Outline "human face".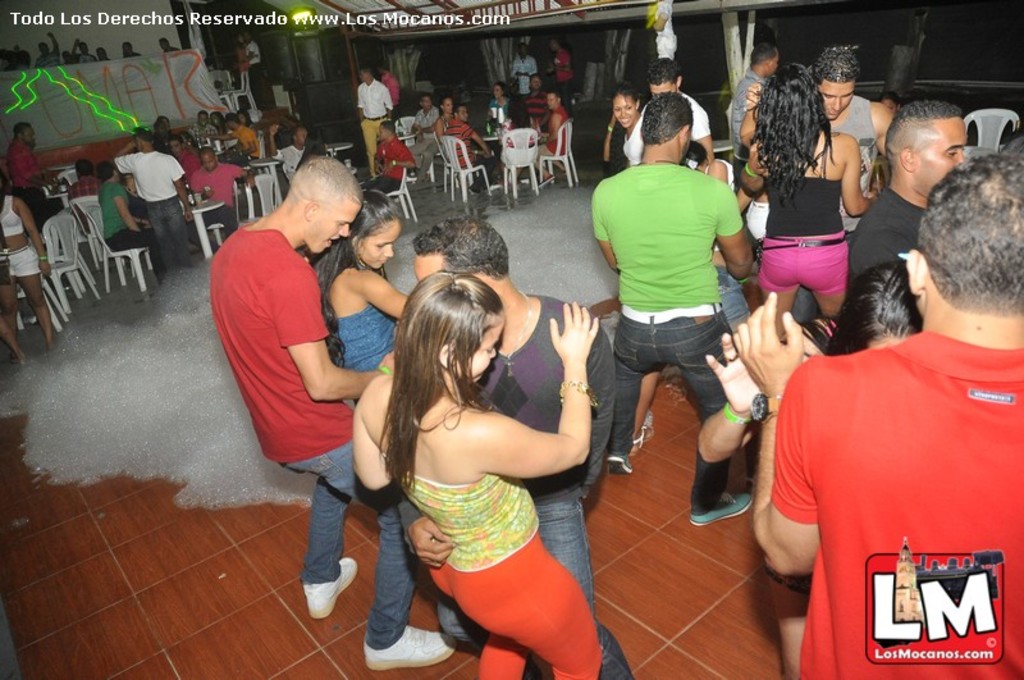
Outline: (541, 86, 559, 111).
